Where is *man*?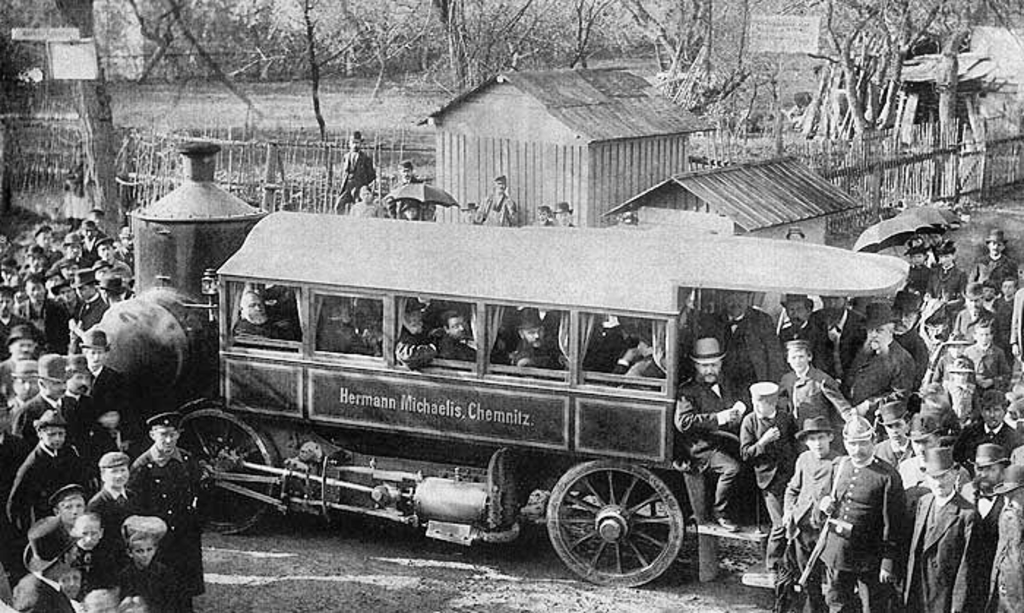
locate(61, 506, 114, 590).
